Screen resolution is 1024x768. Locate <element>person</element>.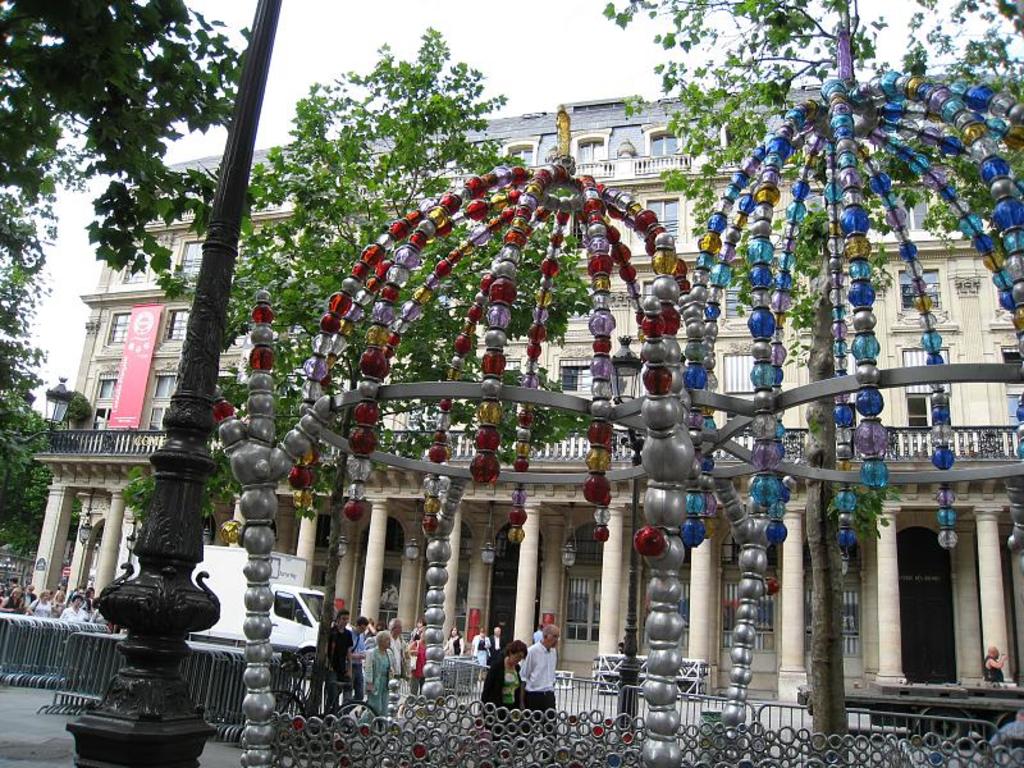
<box>33,596,54,622</box>.
